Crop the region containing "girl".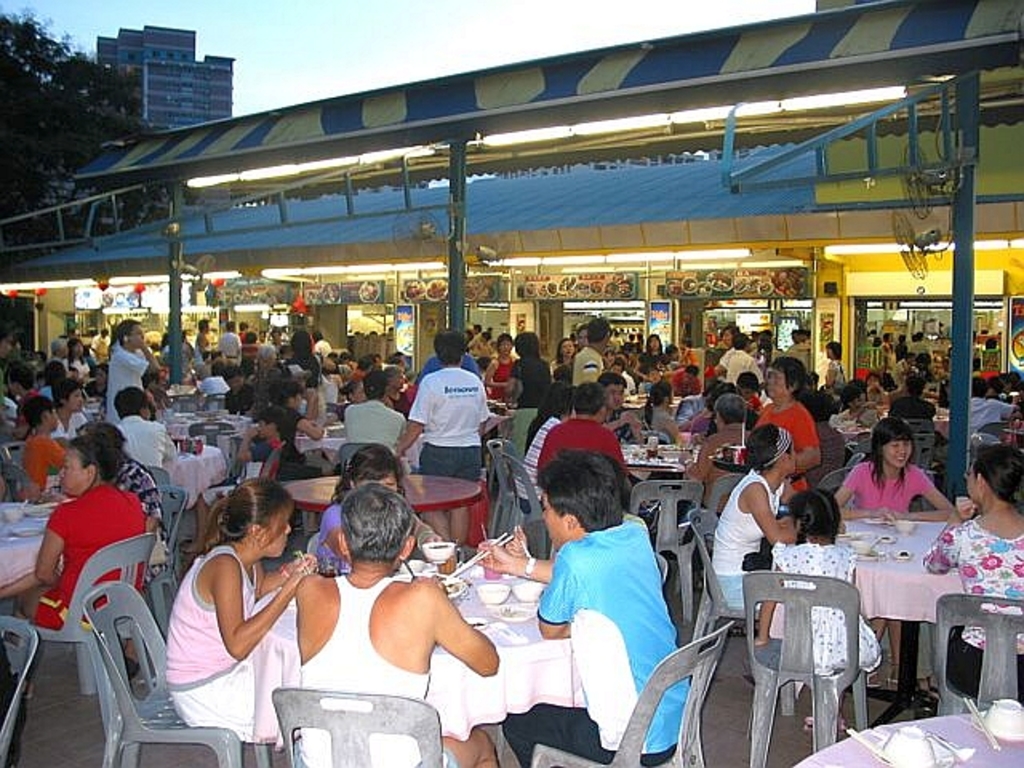
Crop region: locate(16, 397, 64, 496).
